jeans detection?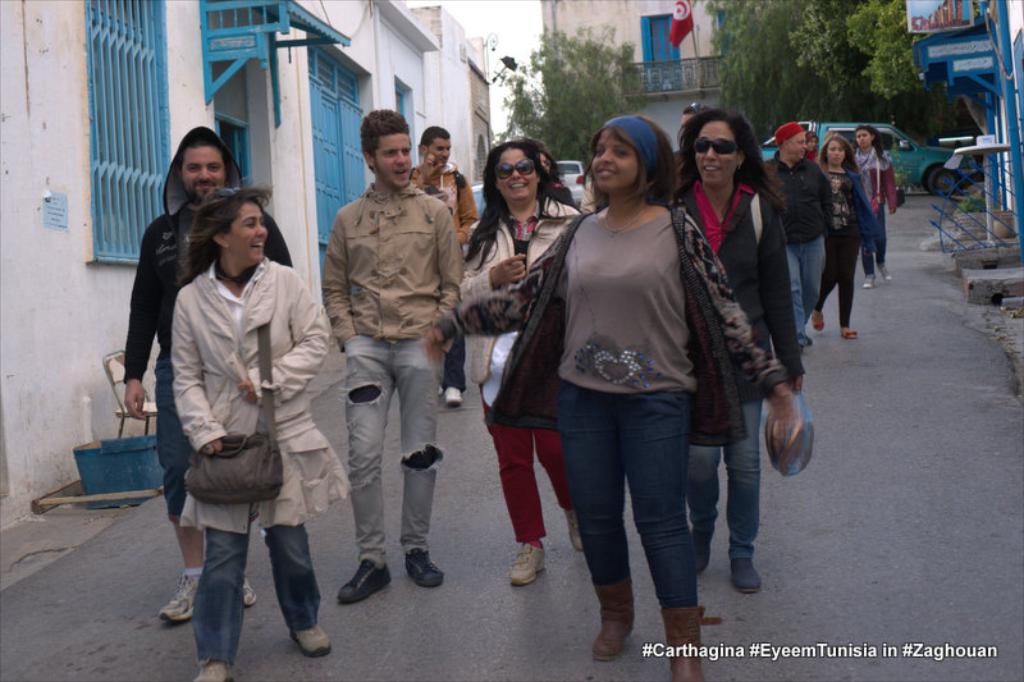
(left=812, top=228, right=864, bottom=349)
